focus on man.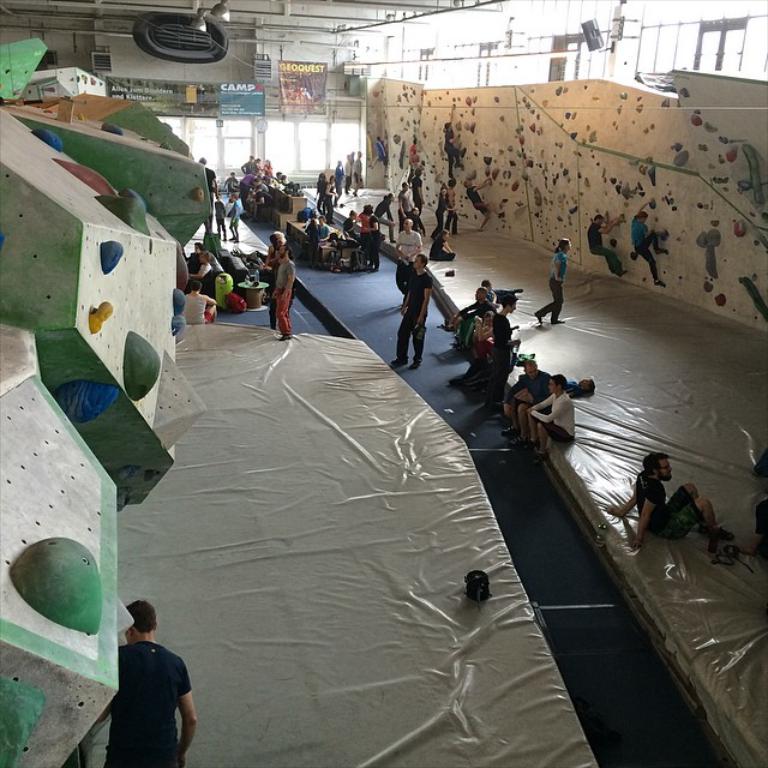
Focused at (588, 212, 620, 275).
